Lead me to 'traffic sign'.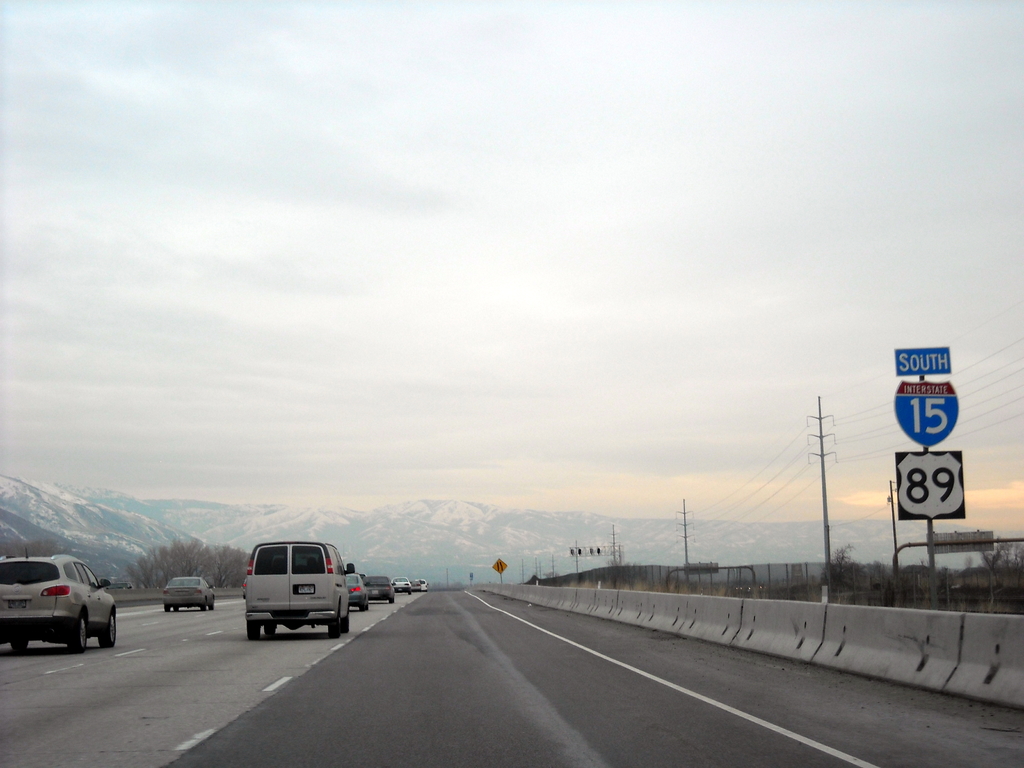
Lead to <box>897,452,968,519</box>.
